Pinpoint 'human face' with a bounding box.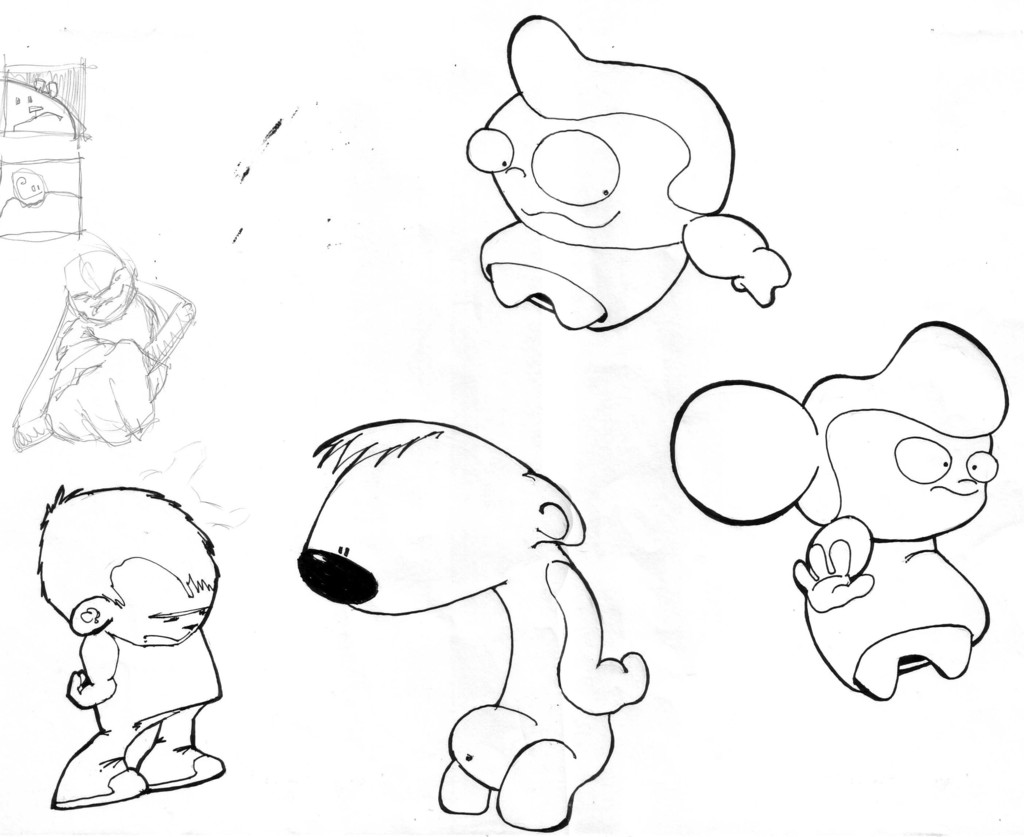
{"left": 109, "top": 559, "right": 217, "bottom": 645}.
